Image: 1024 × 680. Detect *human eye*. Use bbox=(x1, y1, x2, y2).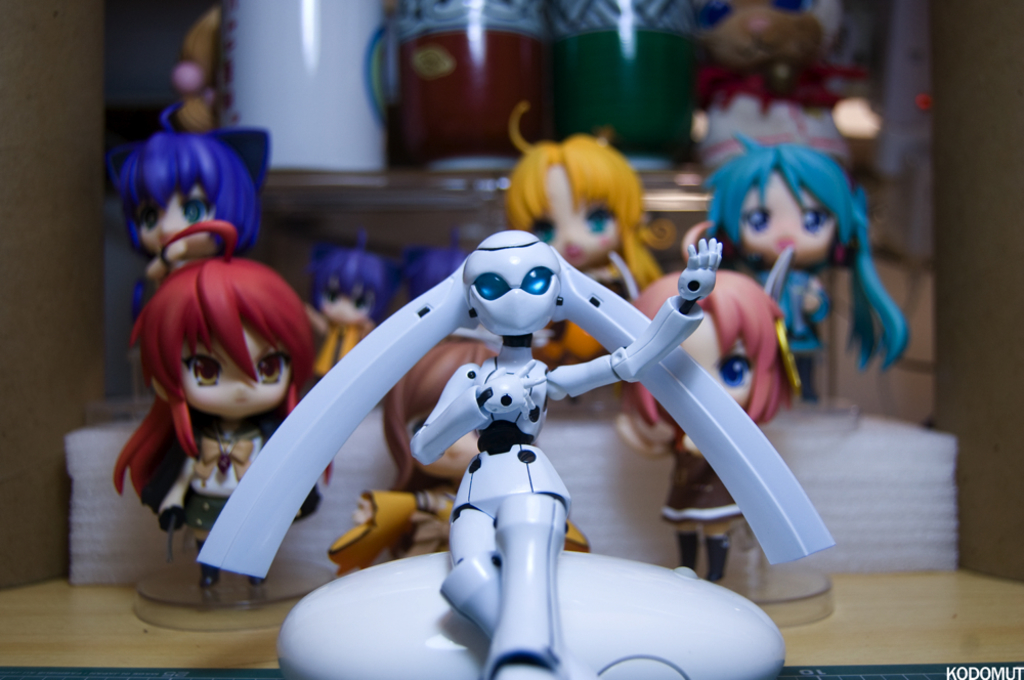
bbox=(256, 345, 287, 384).
